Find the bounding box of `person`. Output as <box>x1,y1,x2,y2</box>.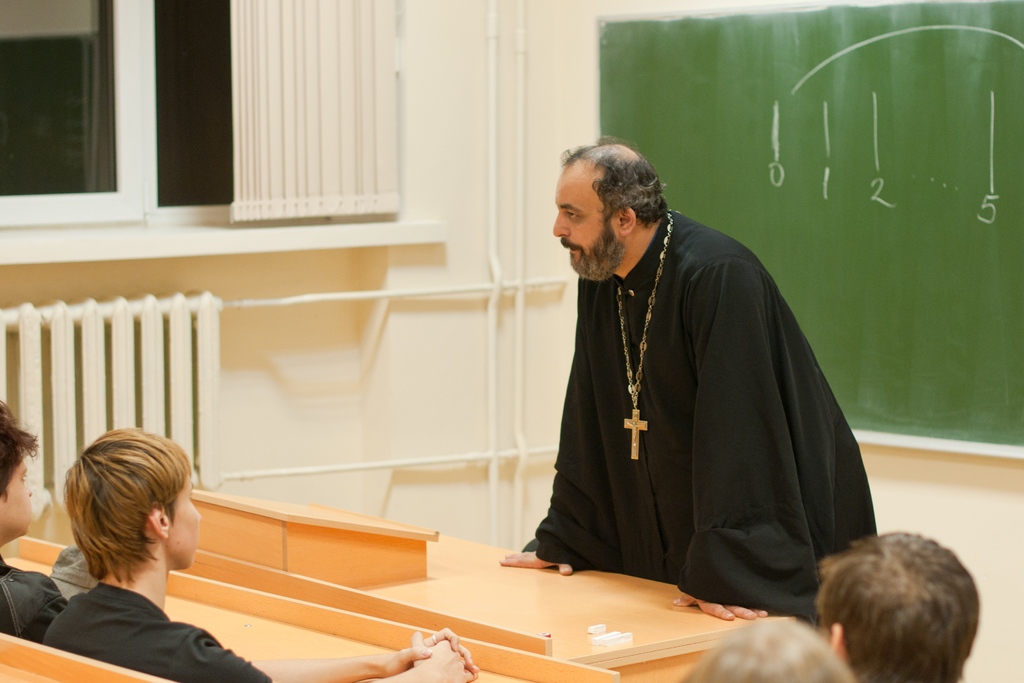
<box>0,397,102,639</box>.
